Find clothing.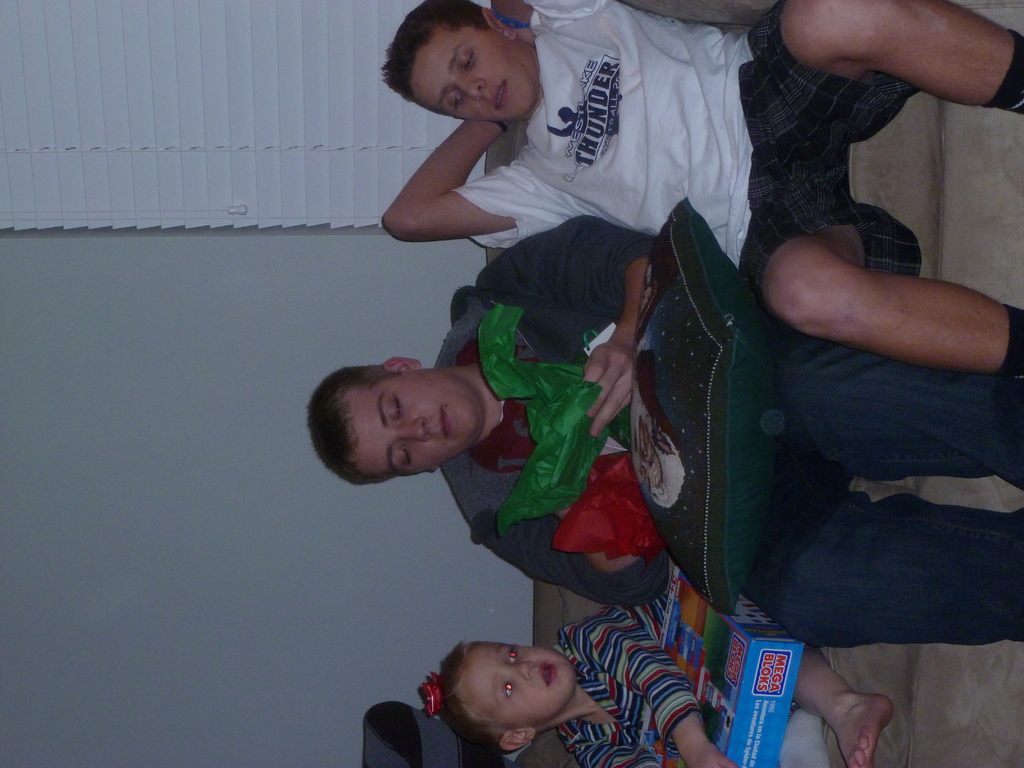
<bbox>433, 212, 1023, 651</bbox>.
